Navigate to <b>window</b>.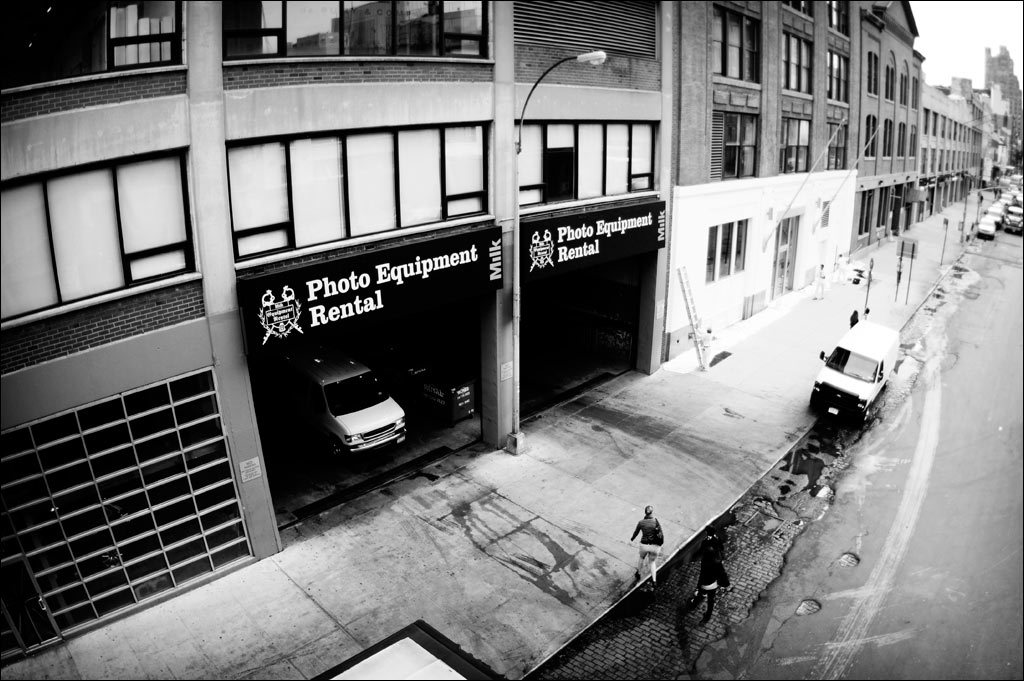
Navigation target: detection(862, 112, 877, 158).
